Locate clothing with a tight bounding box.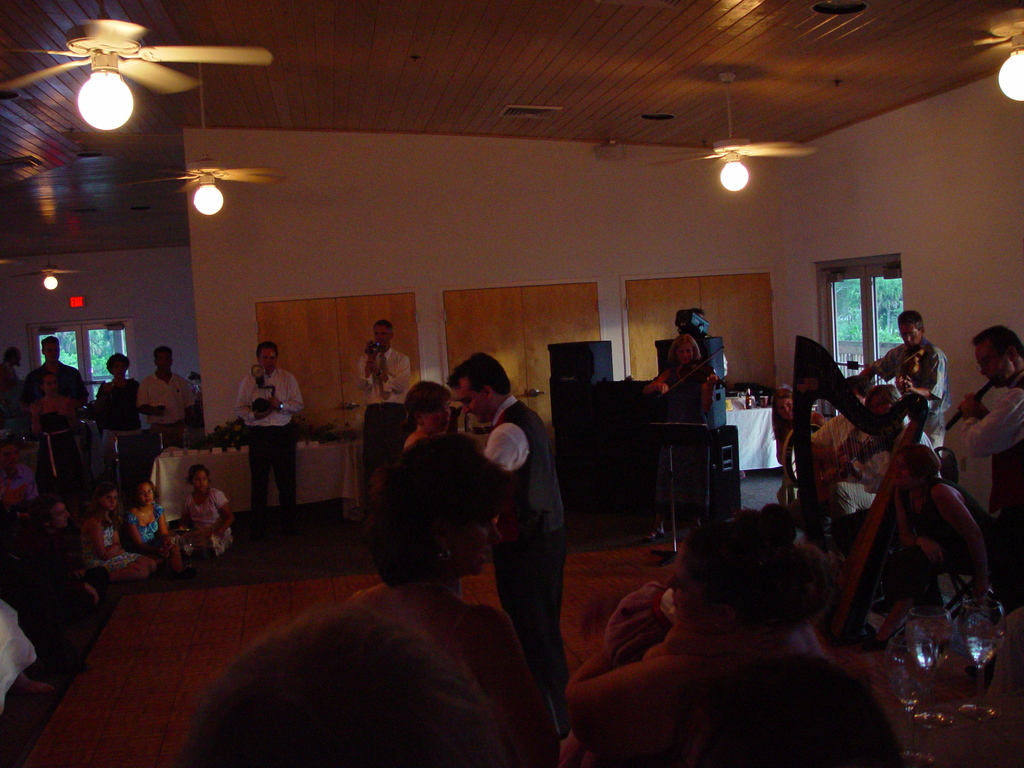
locate(82, 509, 148, 577).
